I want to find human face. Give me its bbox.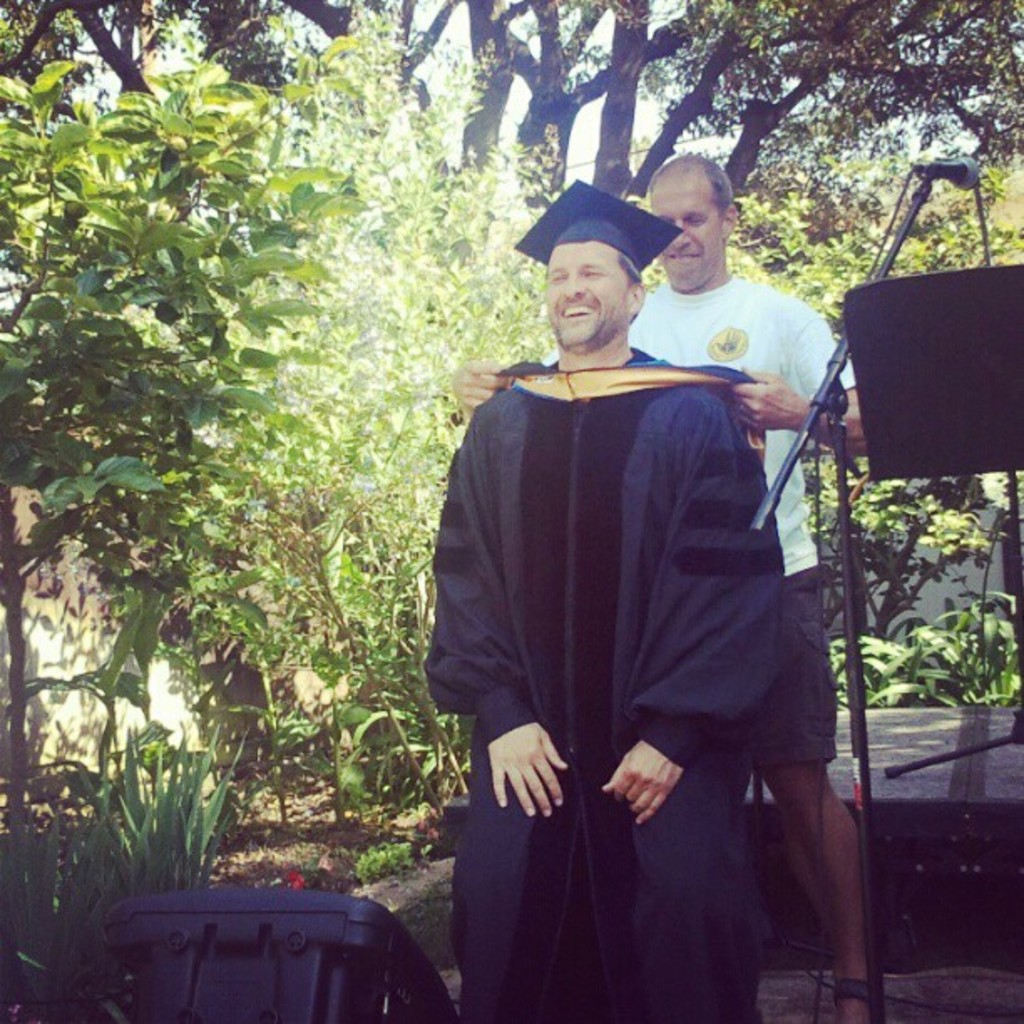
[left=649, top=179, right=719, bottom=286].
